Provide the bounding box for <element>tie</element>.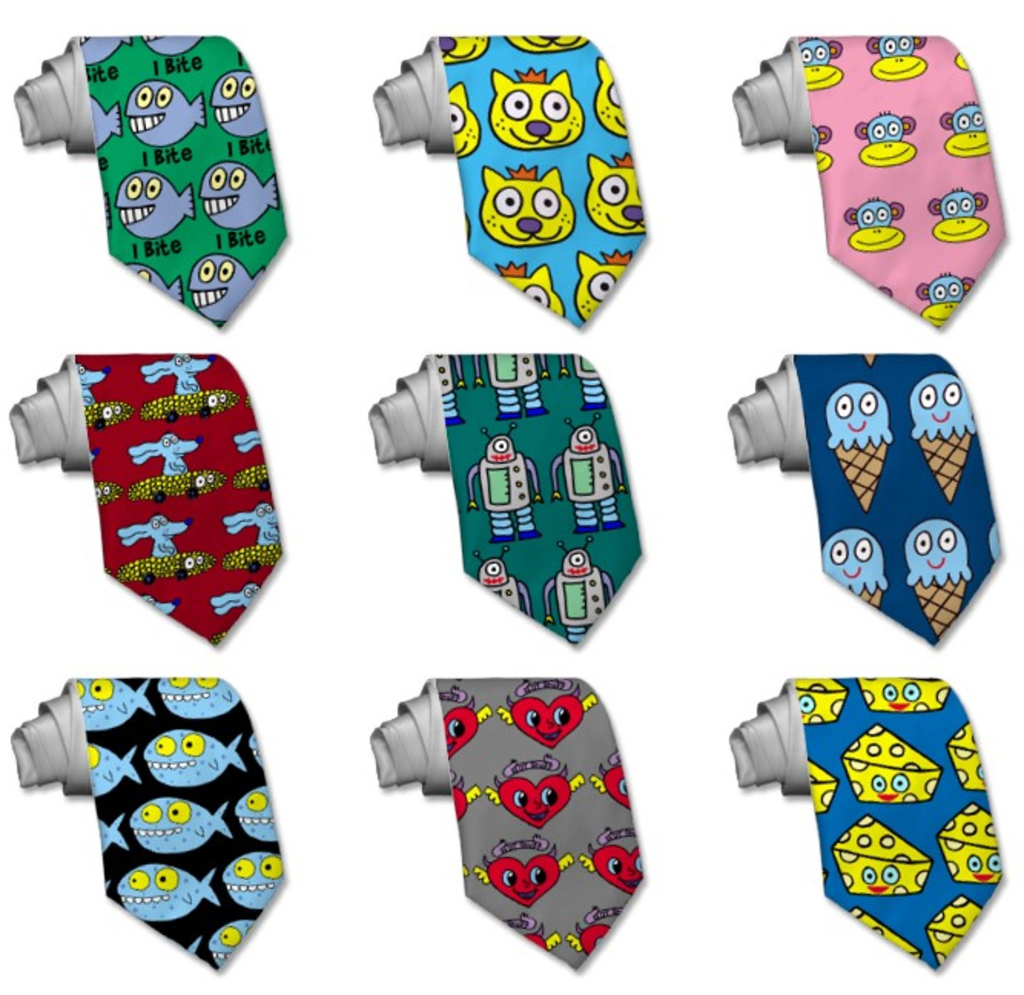
box=[729, 665, 1006, 970].
